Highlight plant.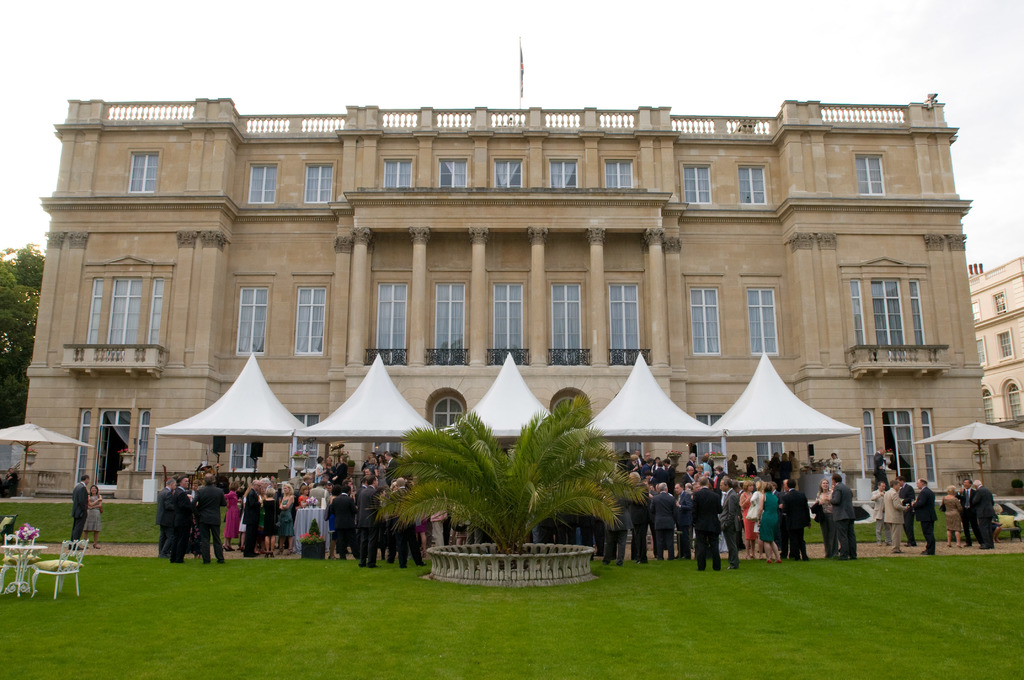
Highlighted region: 346/458/357/469.
